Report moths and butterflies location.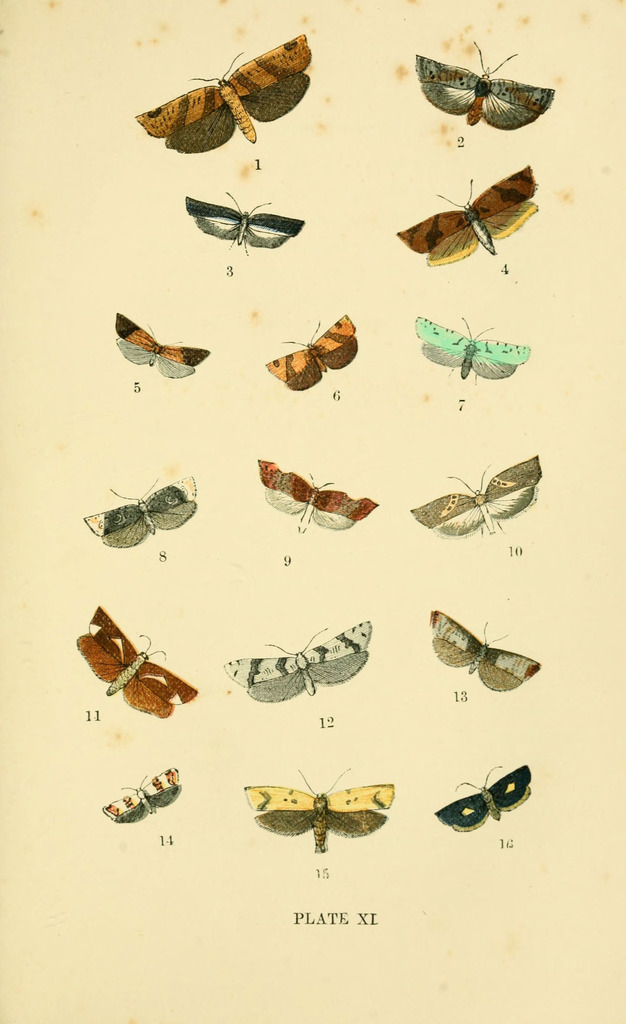
Report: [398,166,540,271].
